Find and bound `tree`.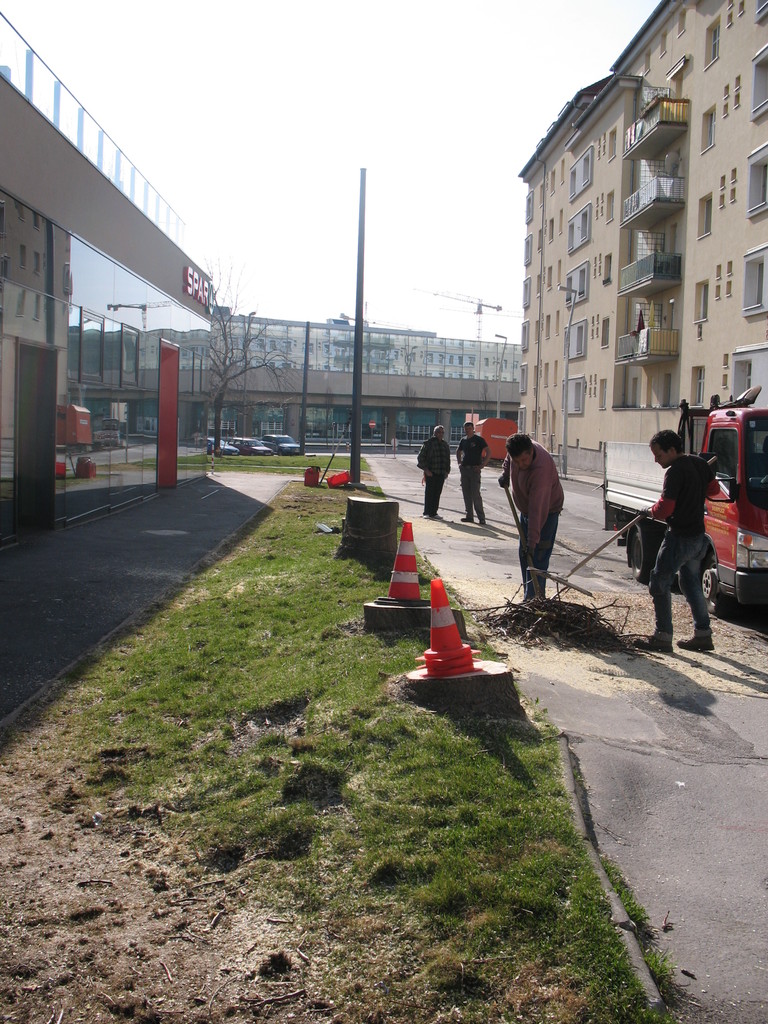
Bound: [316,382,335,440].
